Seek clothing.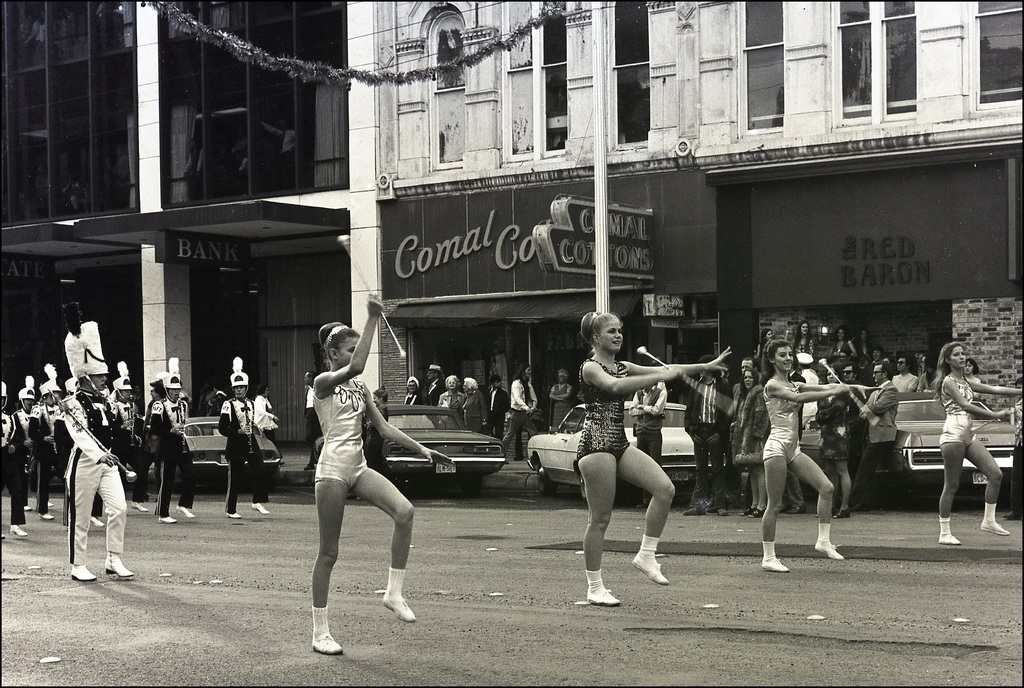
<box>917,369,937,389</box>.
